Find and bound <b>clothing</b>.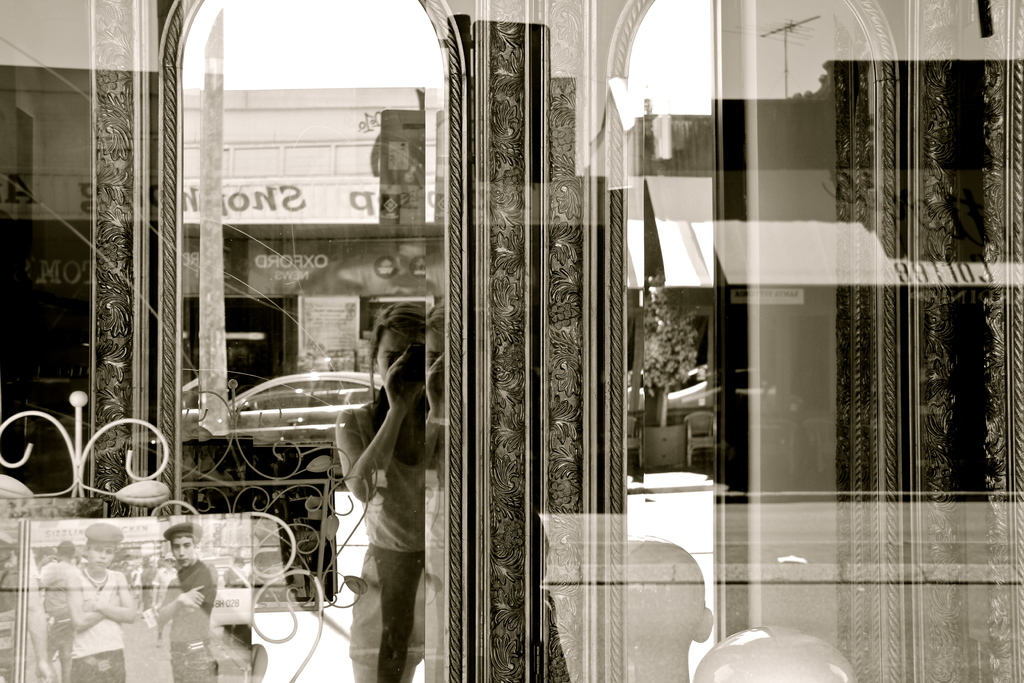
Bound: crop(38, 549, 72, 659).
